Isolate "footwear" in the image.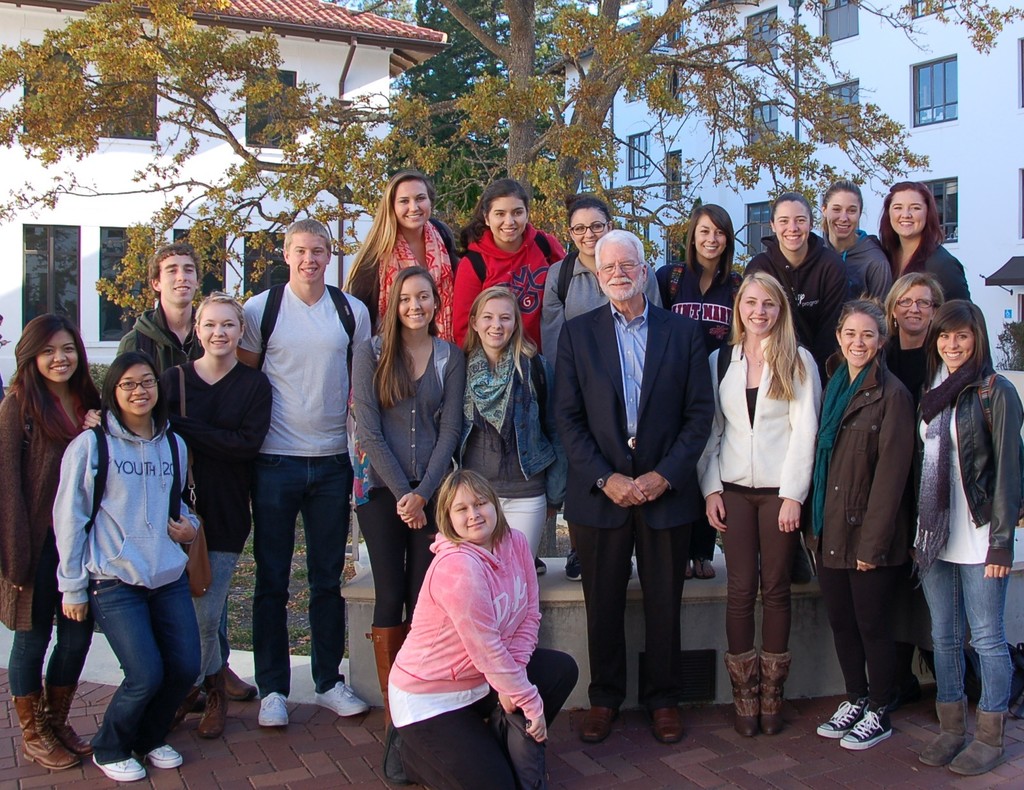
Isolated region: Rect(533, 558, 547, 573).
